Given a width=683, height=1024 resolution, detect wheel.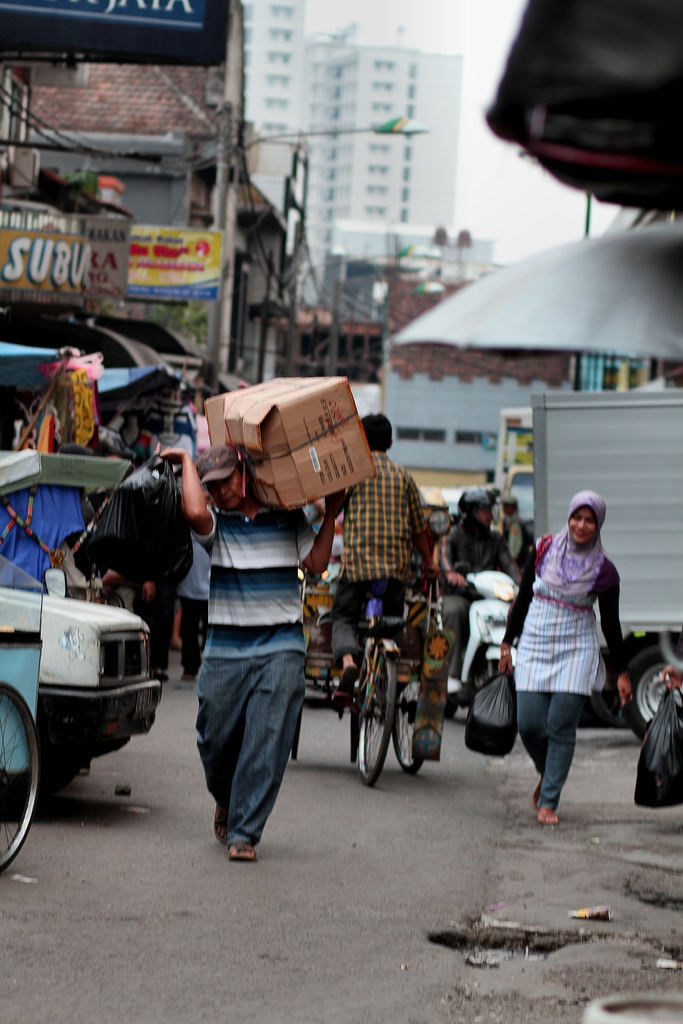
x1=0, y1=682, x2=41, y2=876.
